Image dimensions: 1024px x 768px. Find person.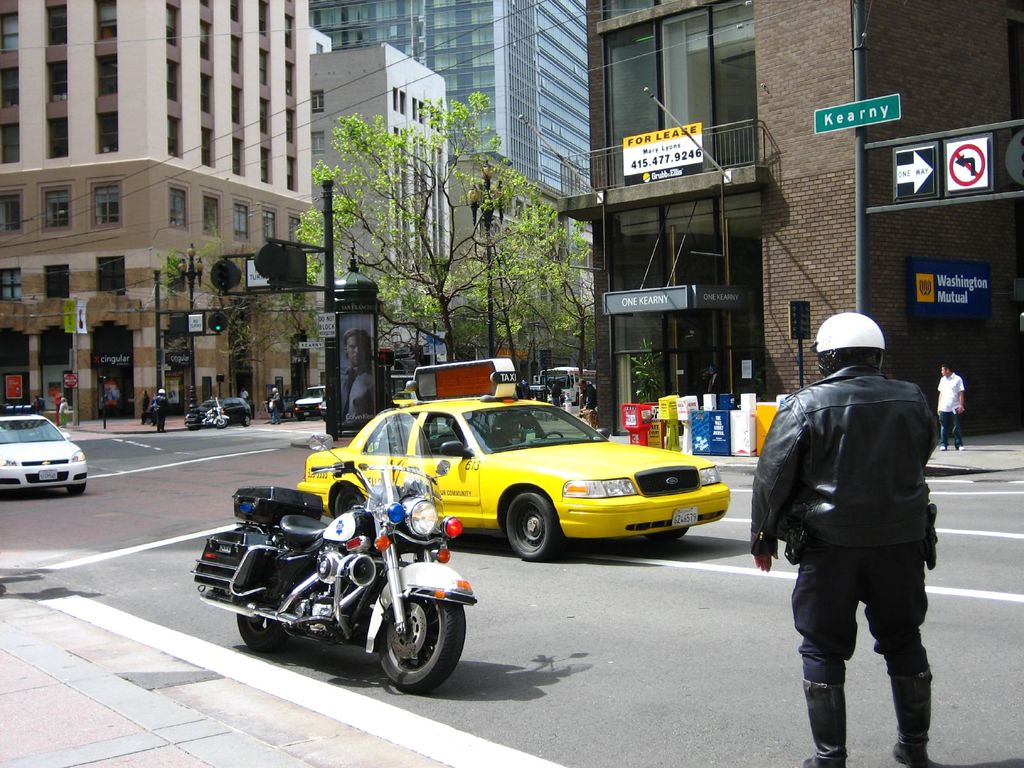
BBox(145, 388, 169, 431).
